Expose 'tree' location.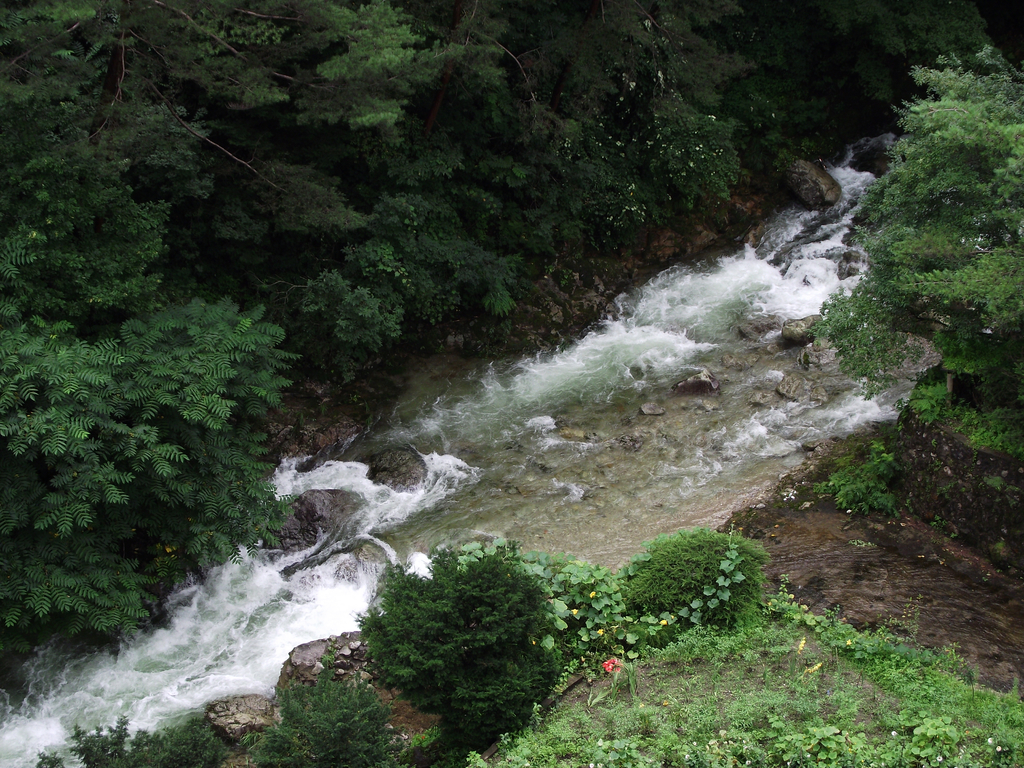
Exposed at 316,558,552,744.
